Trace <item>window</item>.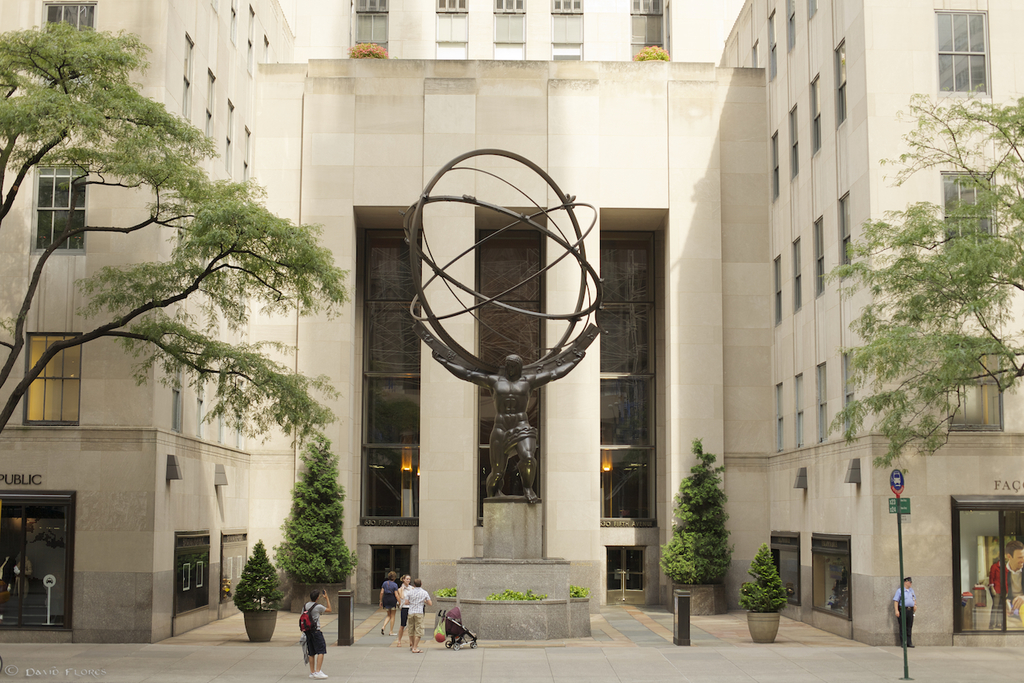
Traced to (left=435, top=0, right=470, bottom=60).
